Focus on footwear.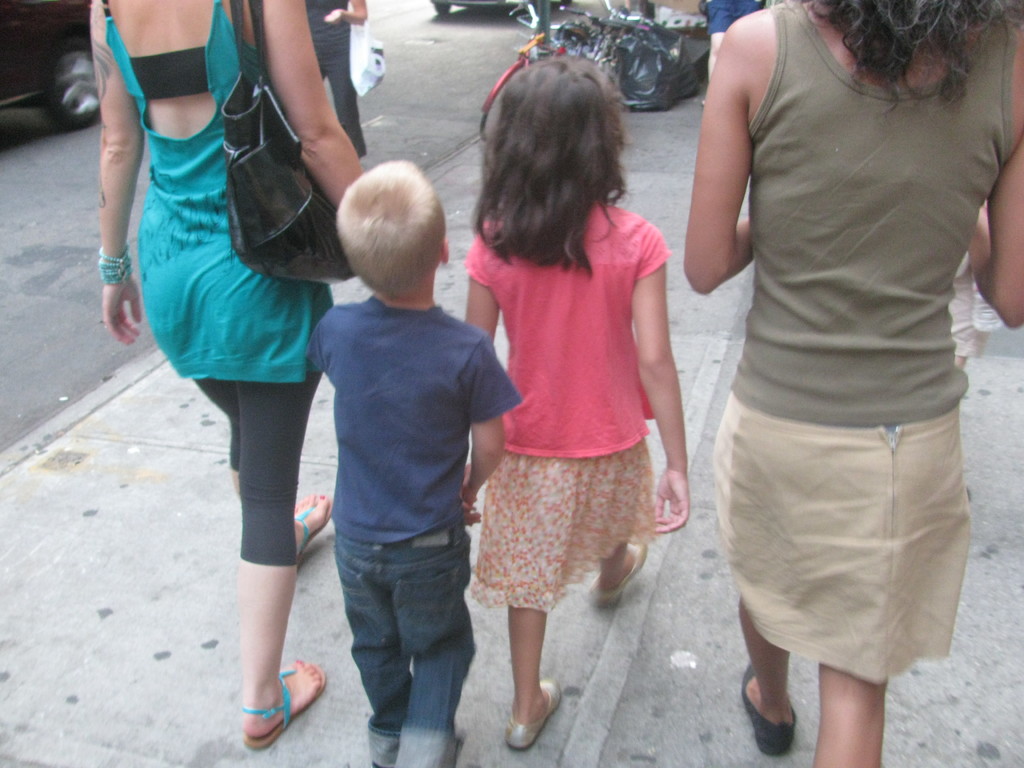
Focused at (left=504, top=677, right=556, bottom=750).
